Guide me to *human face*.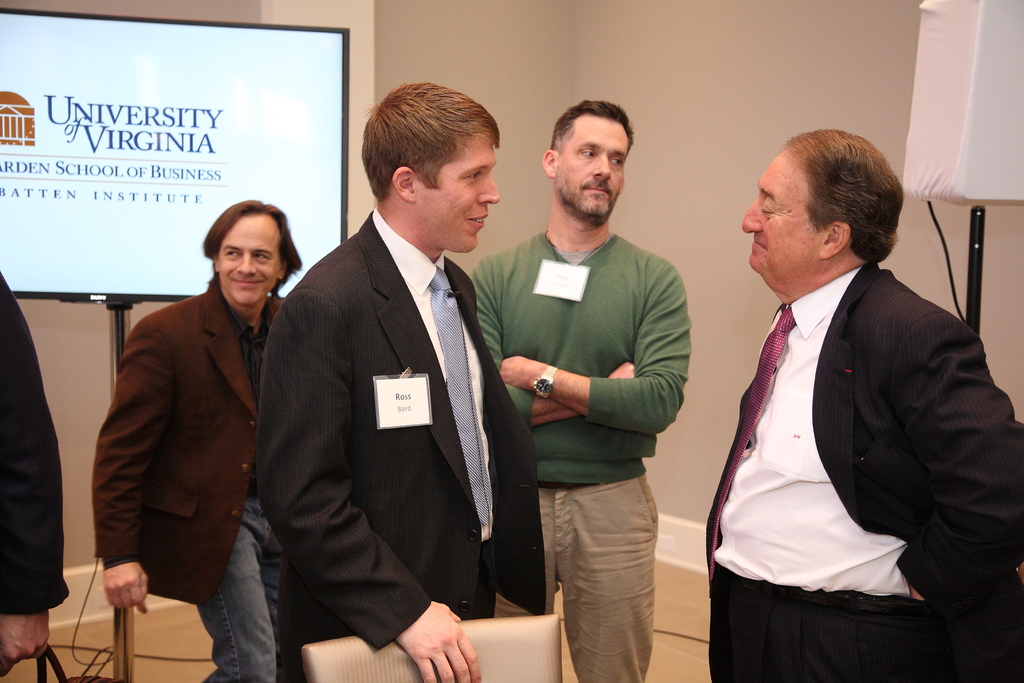
Guidance: <box>552,115,635,220</box>.
